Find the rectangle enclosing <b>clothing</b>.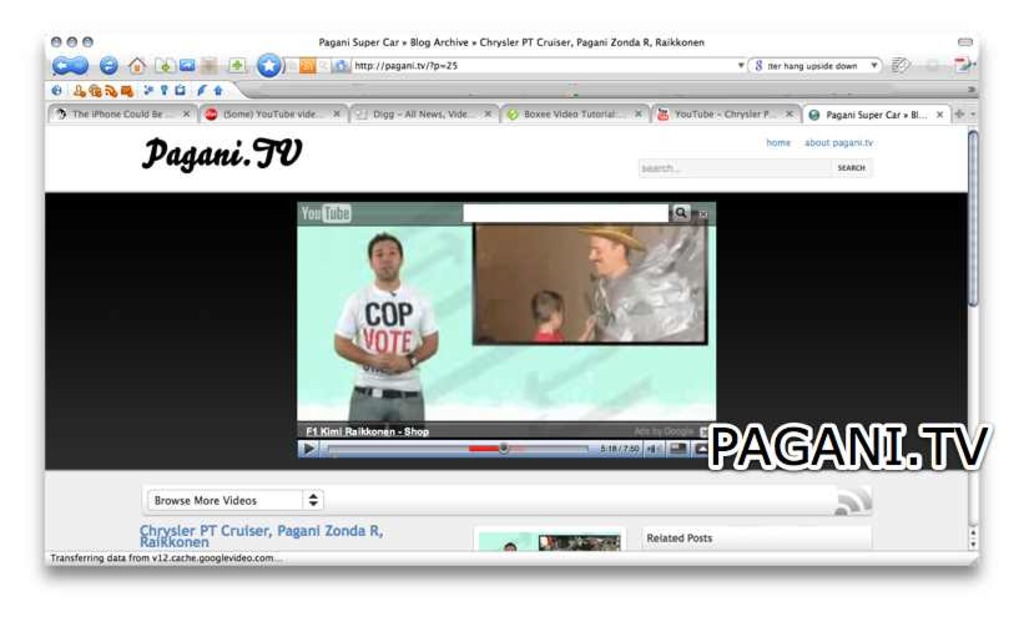
[x1=347, y1=391, x2=424, y2=430].
